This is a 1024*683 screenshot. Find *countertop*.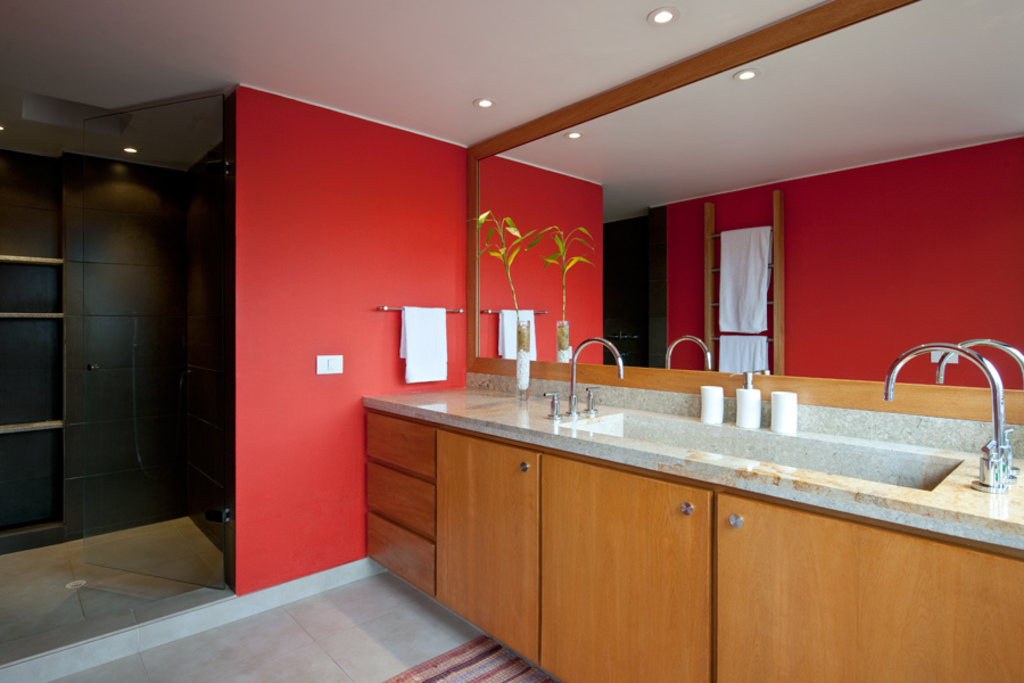
Bounding box: x1=360, y1=385, x2=1023, y2=548.
